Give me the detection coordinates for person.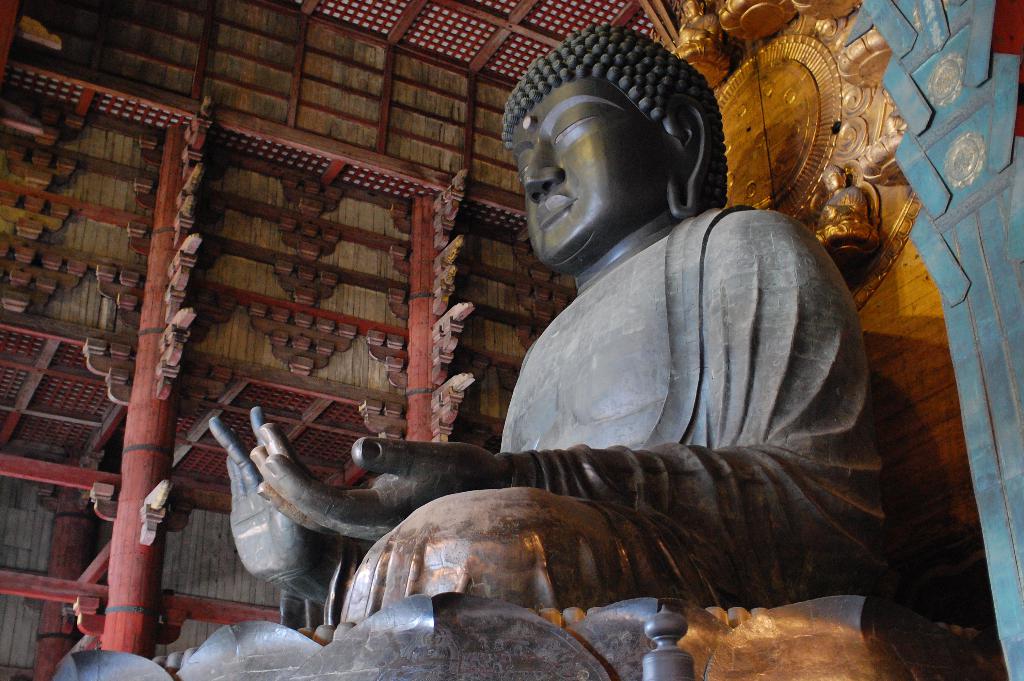
detection(209, 24, 886, 611).
